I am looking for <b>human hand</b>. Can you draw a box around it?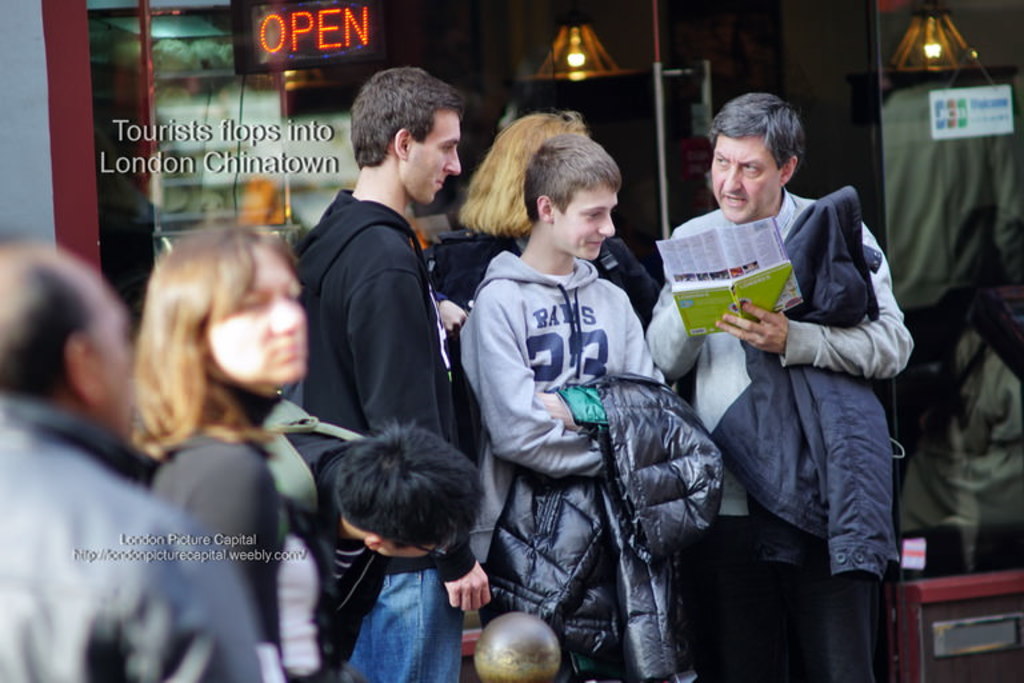
Sure, the bounding box is crop(712, 301, 824, 359).
